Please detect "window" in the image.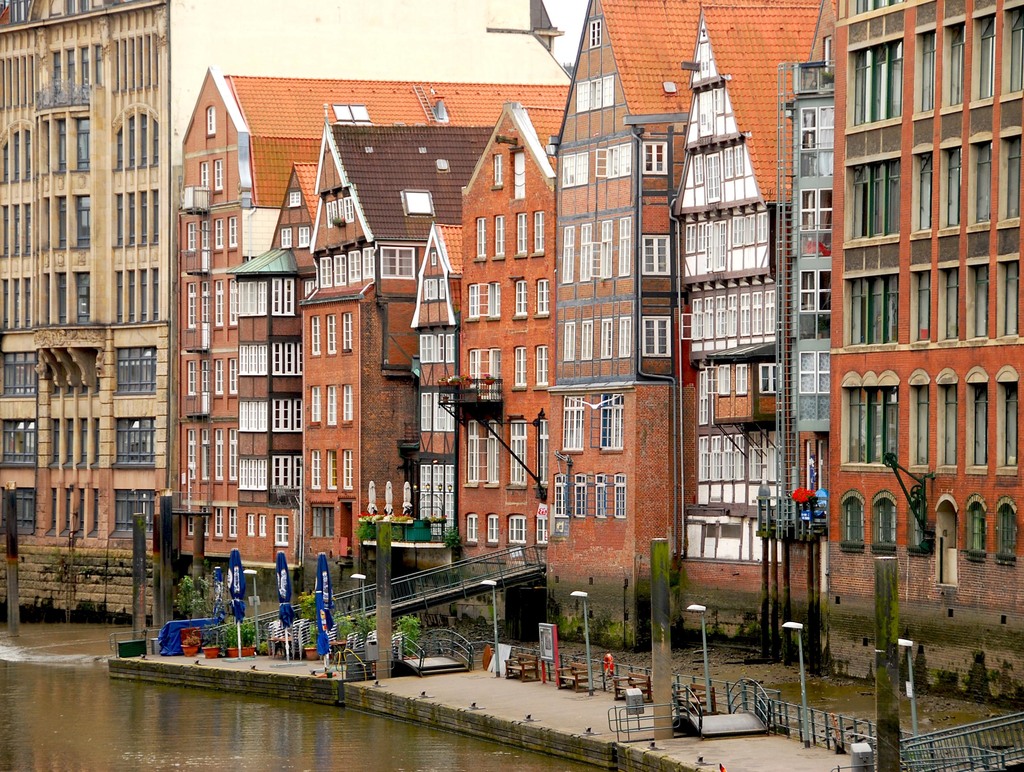
pyautogui.locateOnScreen(599, 316, 612, 360).
